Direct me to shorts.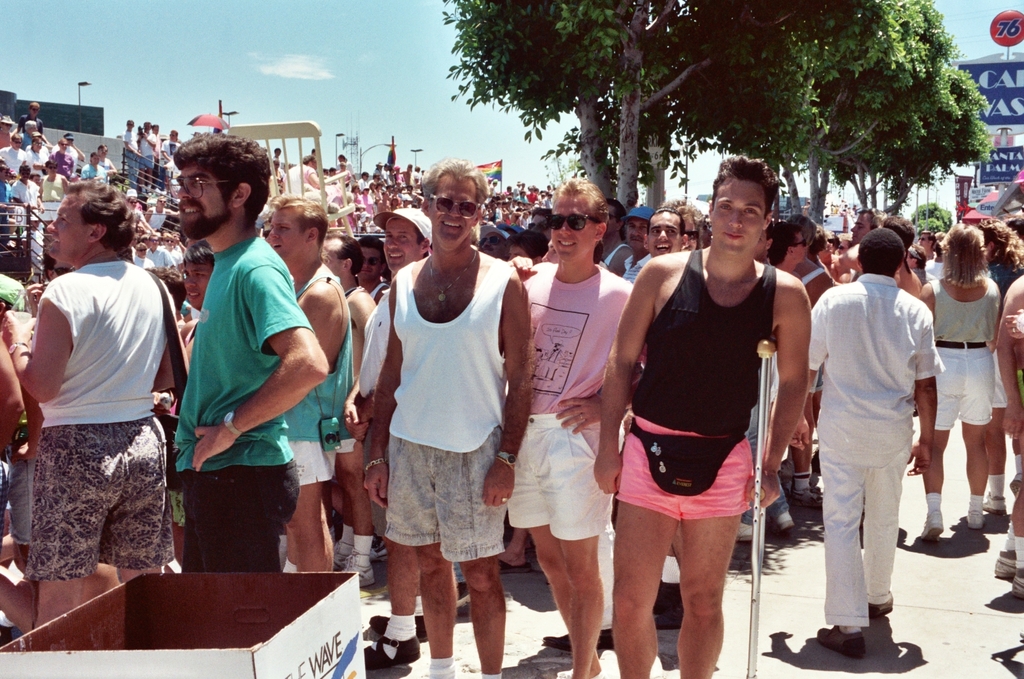
Direction: box=[179, 468, 302, 576].
